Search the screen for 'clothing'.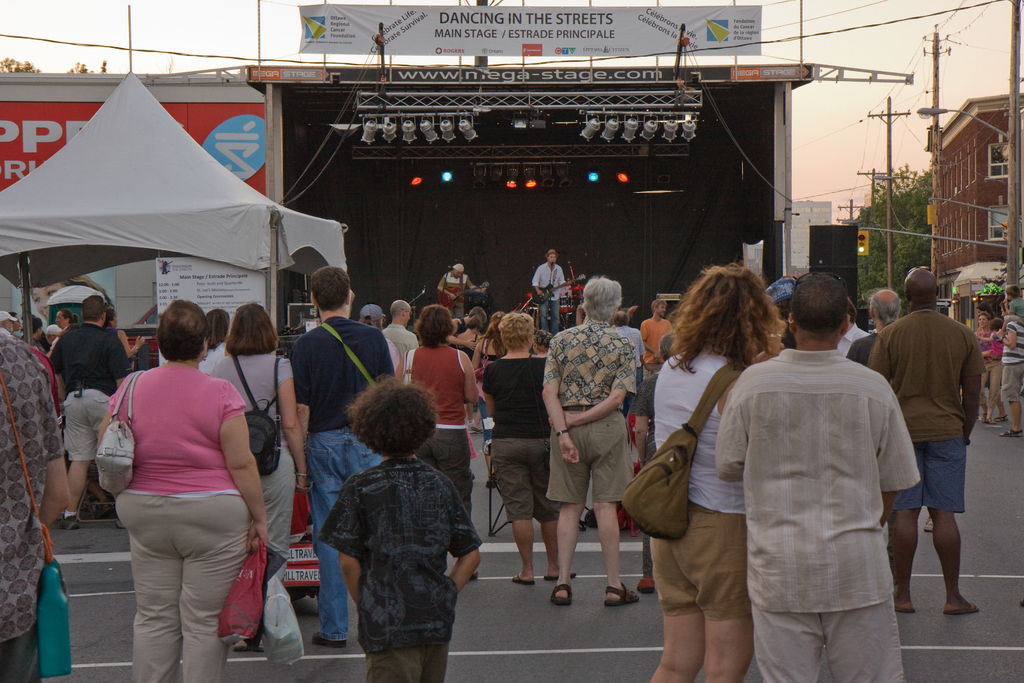
Found at l=717, t=316, r=930, b=667.
